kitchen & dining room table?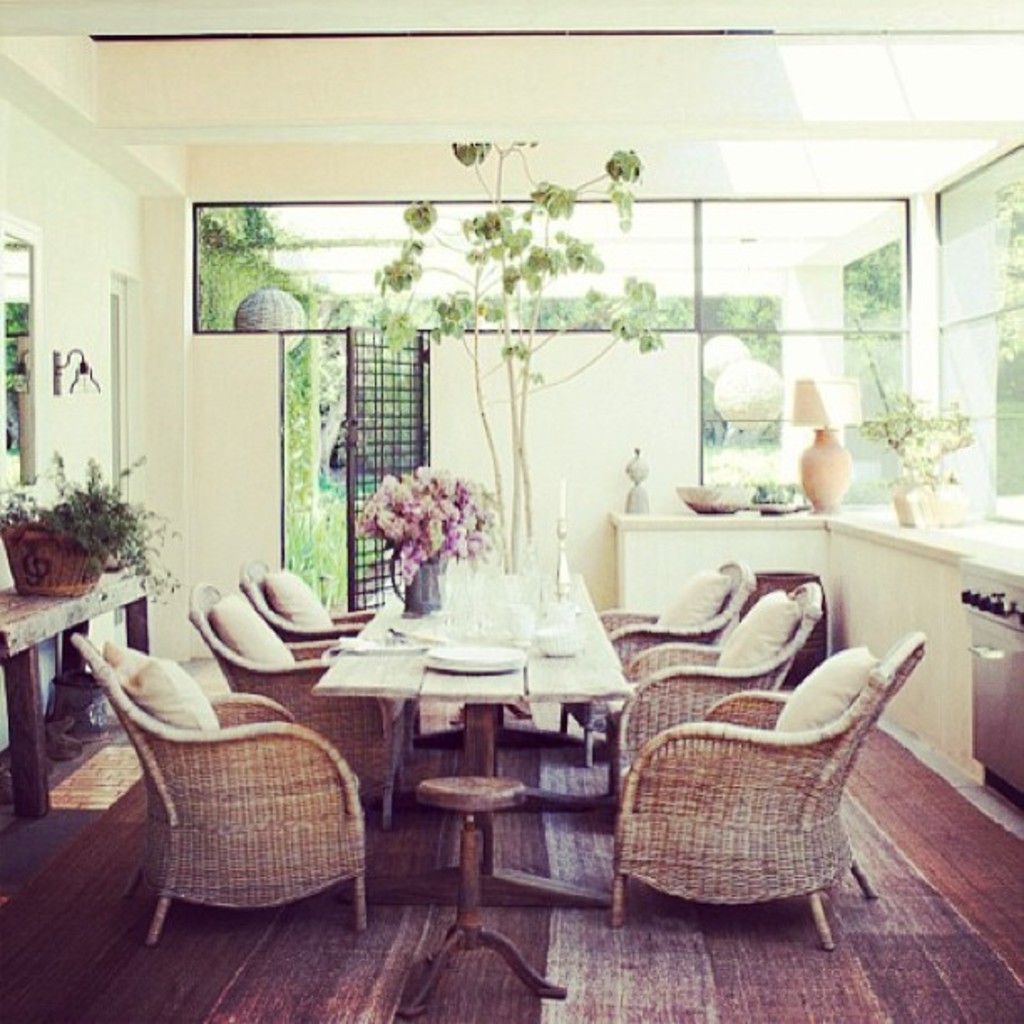
<region>315, 569, 626, 1004</region>
